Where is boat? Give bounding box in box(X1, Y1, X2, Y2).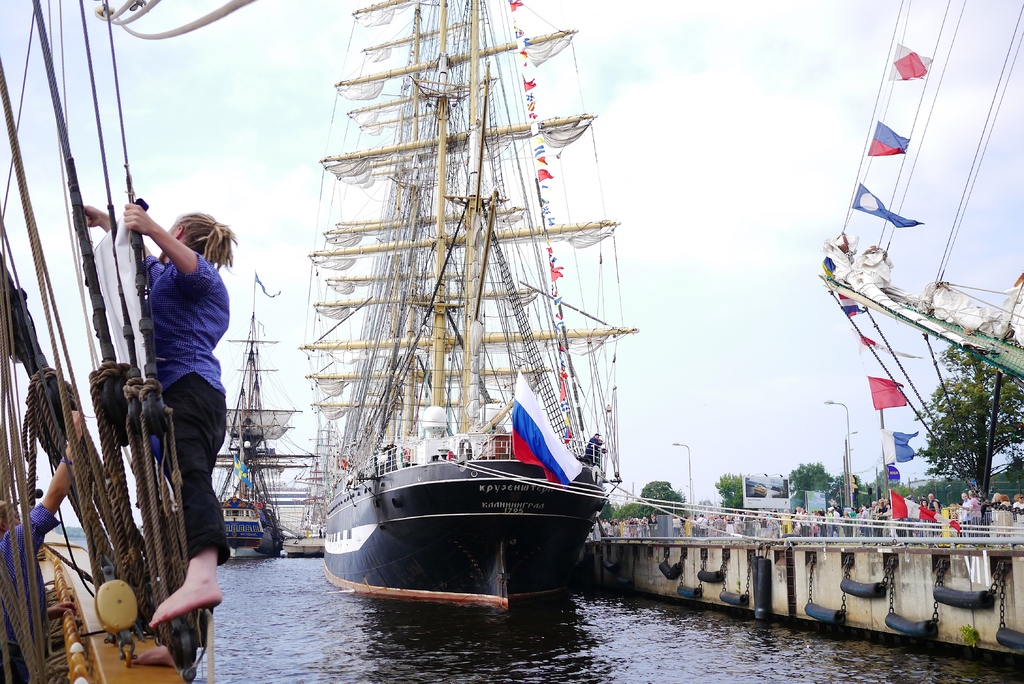
box(212, 277, 301, 561).
